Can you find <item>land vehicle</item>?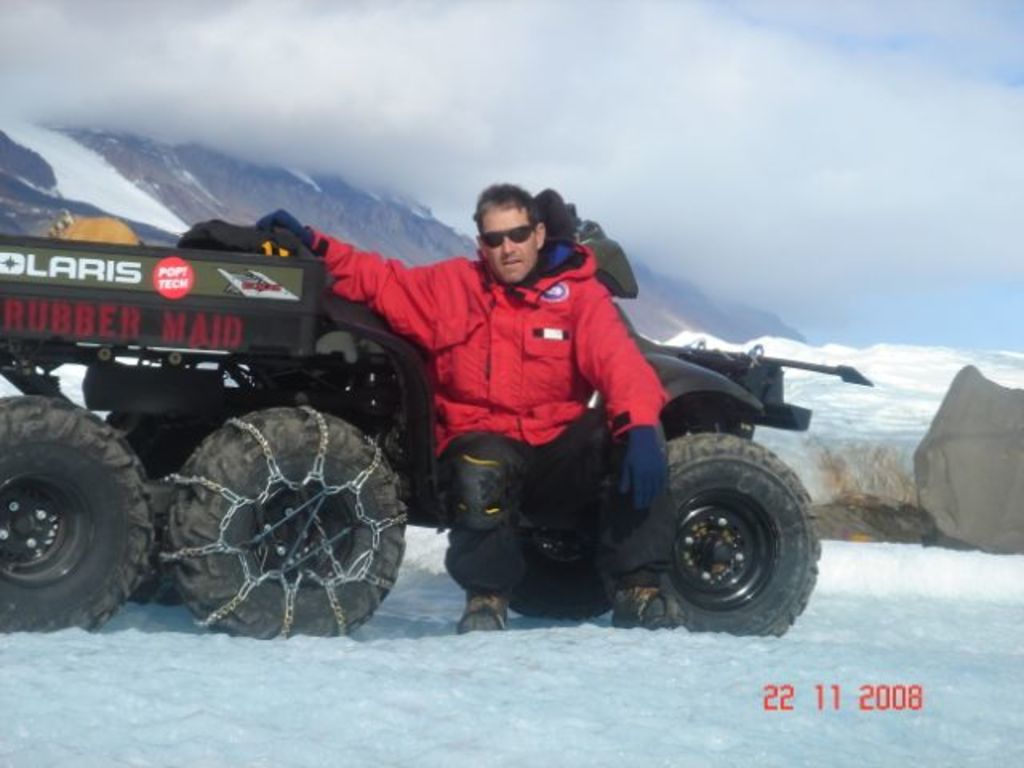
Yes, bounding box: 64/254/848/675.
